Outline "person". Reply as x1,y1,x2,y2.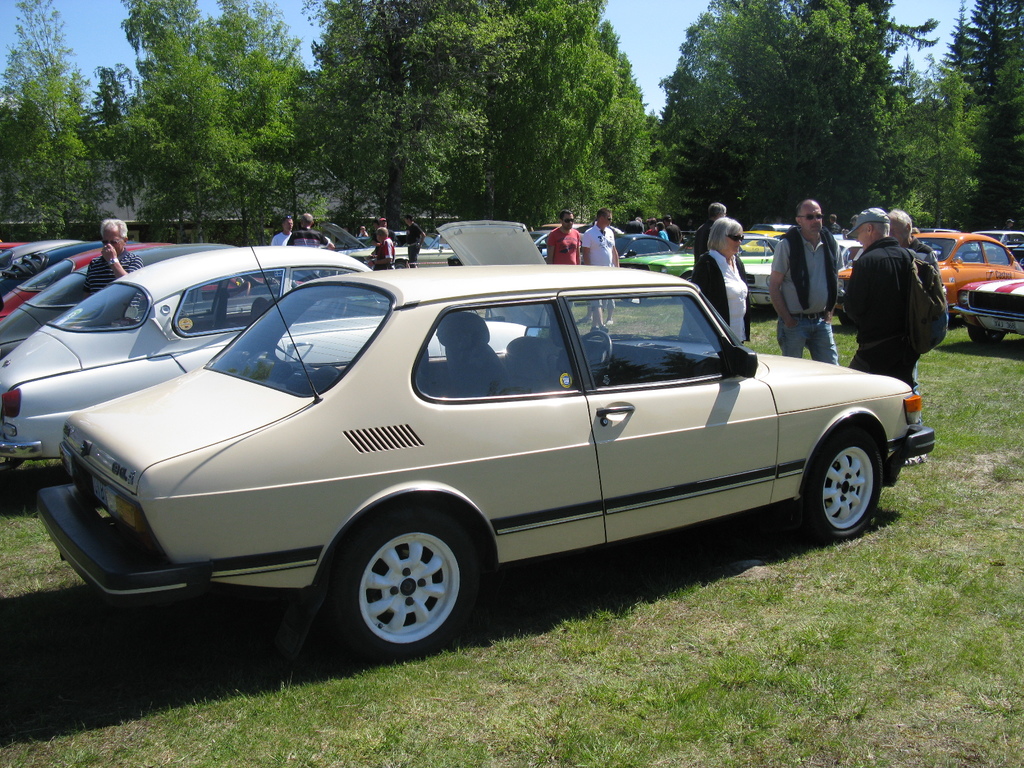
356,221,400,269.
